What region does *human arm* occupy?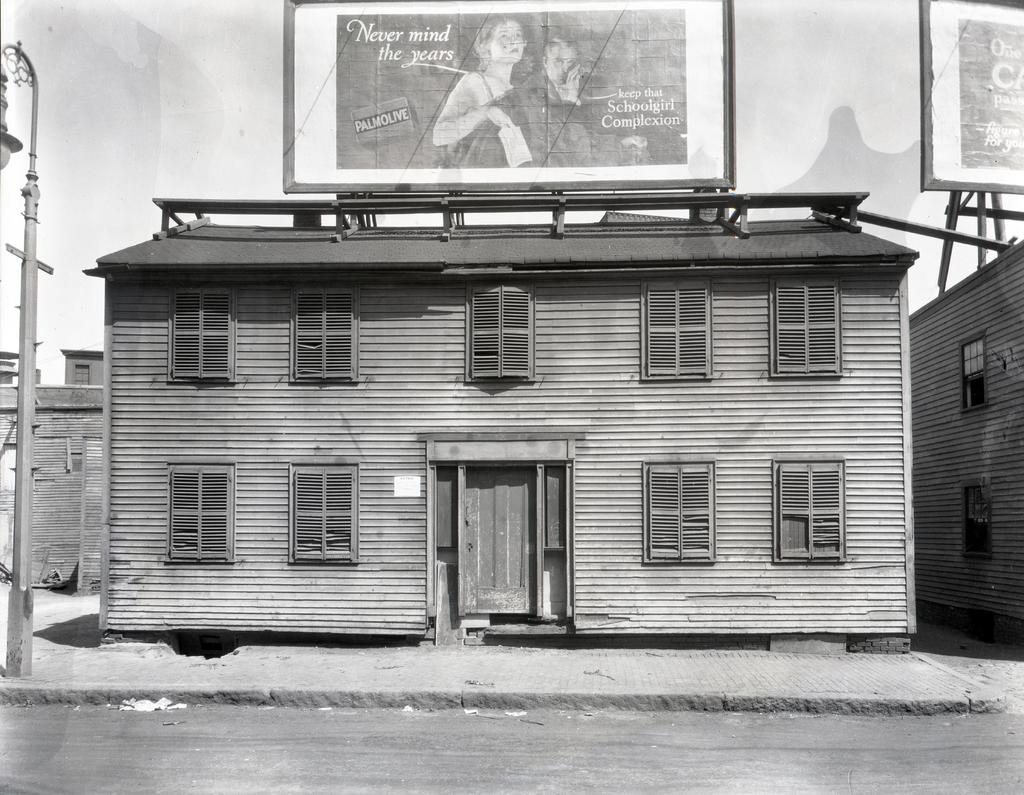
[left=429, top=72, right=514, bottom=147].
